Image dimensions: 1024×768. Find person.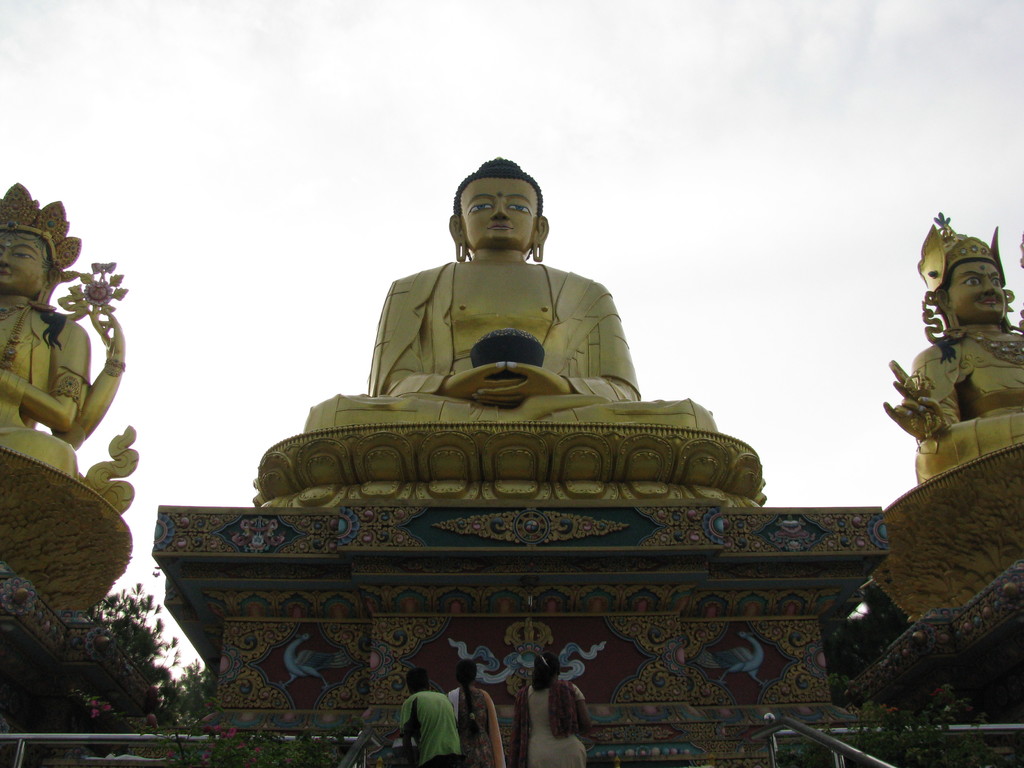
<box>449,659,507,767</box>.
